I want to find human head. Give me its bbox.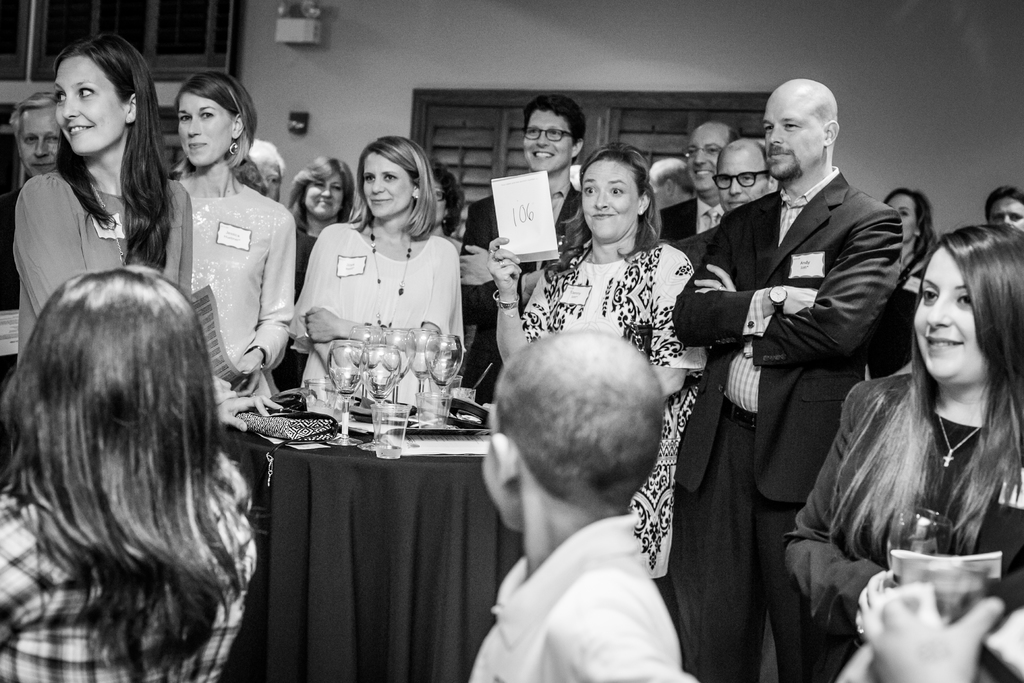
[left=9, top=90, right=64, bottom=181].
